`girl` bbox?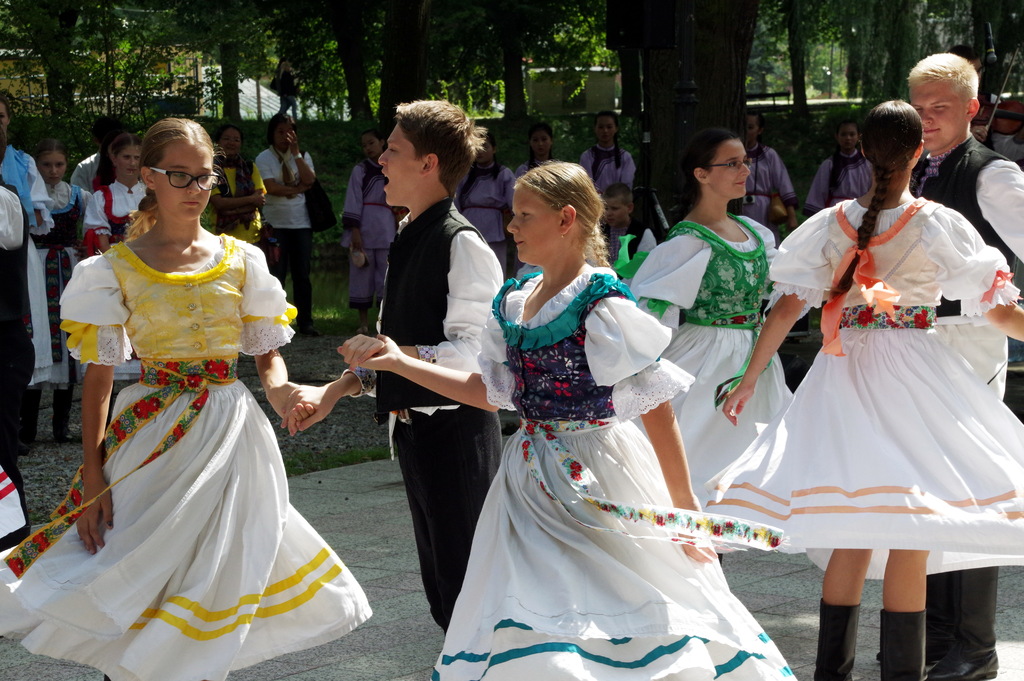
bbox=(79, 133, 152, 252)
